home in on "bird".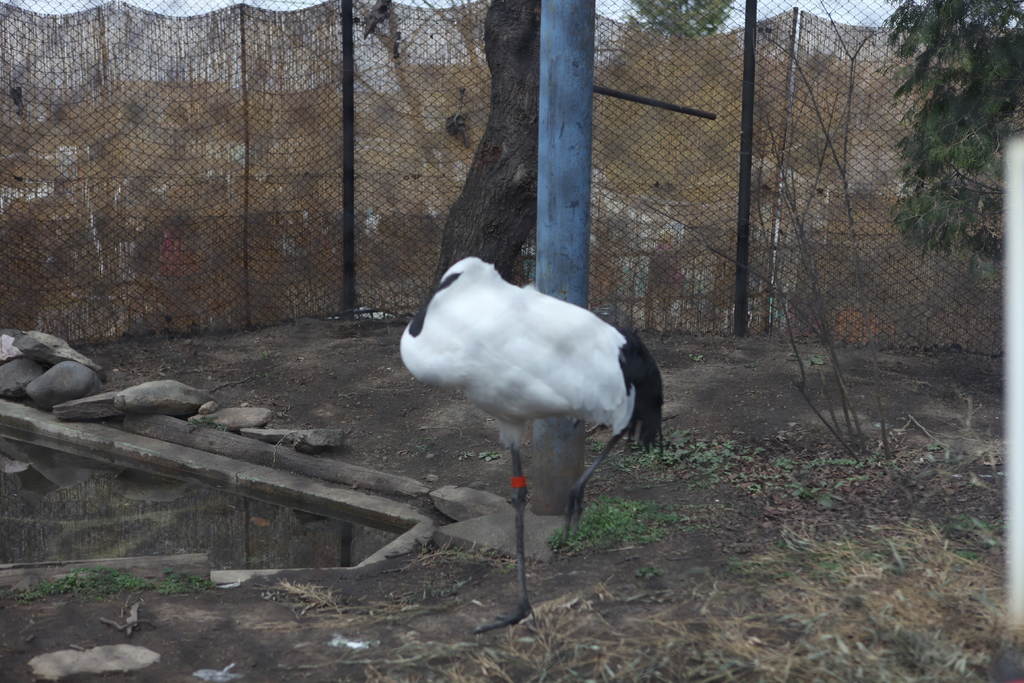
Homed in at (387, 252, 653, 602).
